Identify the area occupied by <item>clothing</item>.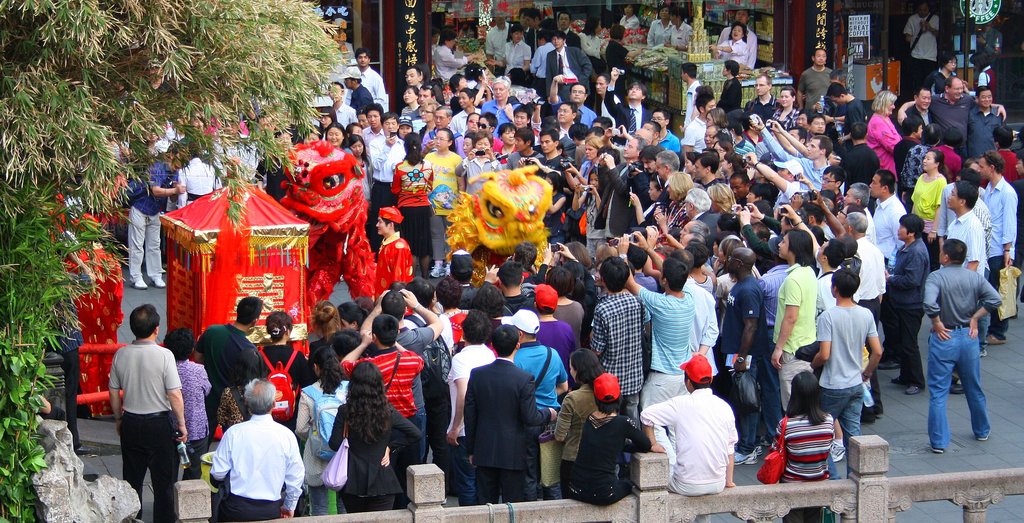
Area: (left=671, top=22, right=693, bottom=47).
